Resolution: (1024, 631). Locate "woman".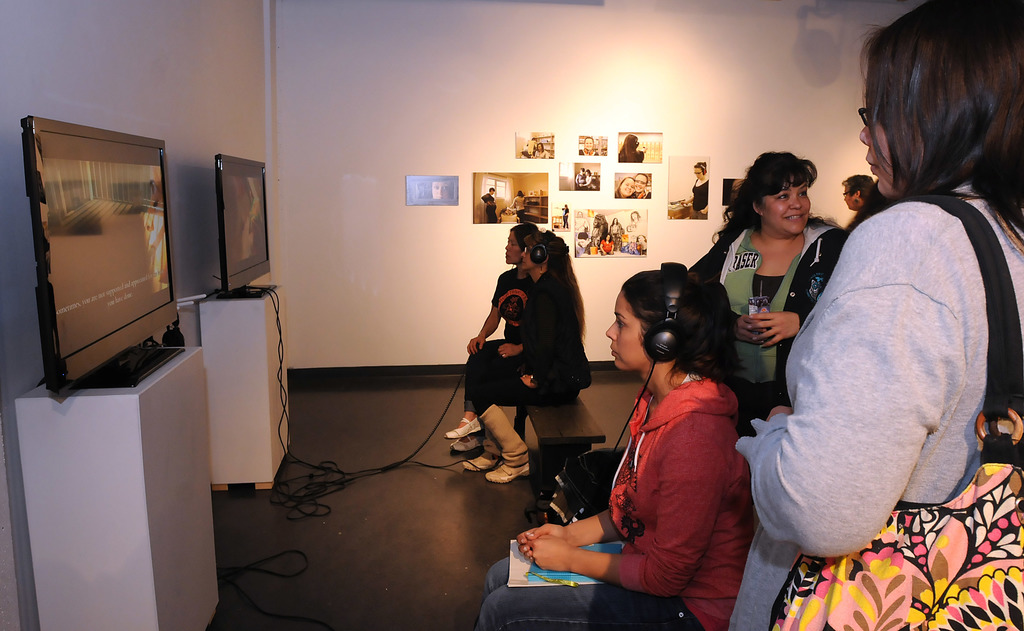
<region>838, 170, 868, 216</region>.
